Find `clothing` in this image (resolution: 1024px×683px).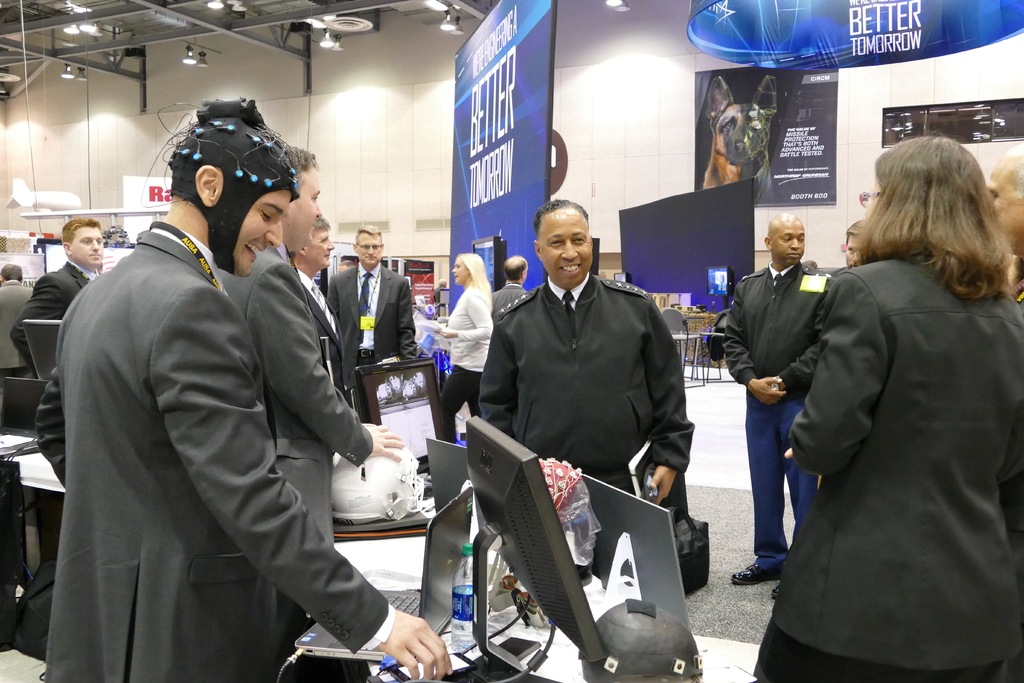
select_region(2, 274, 51, 378).
